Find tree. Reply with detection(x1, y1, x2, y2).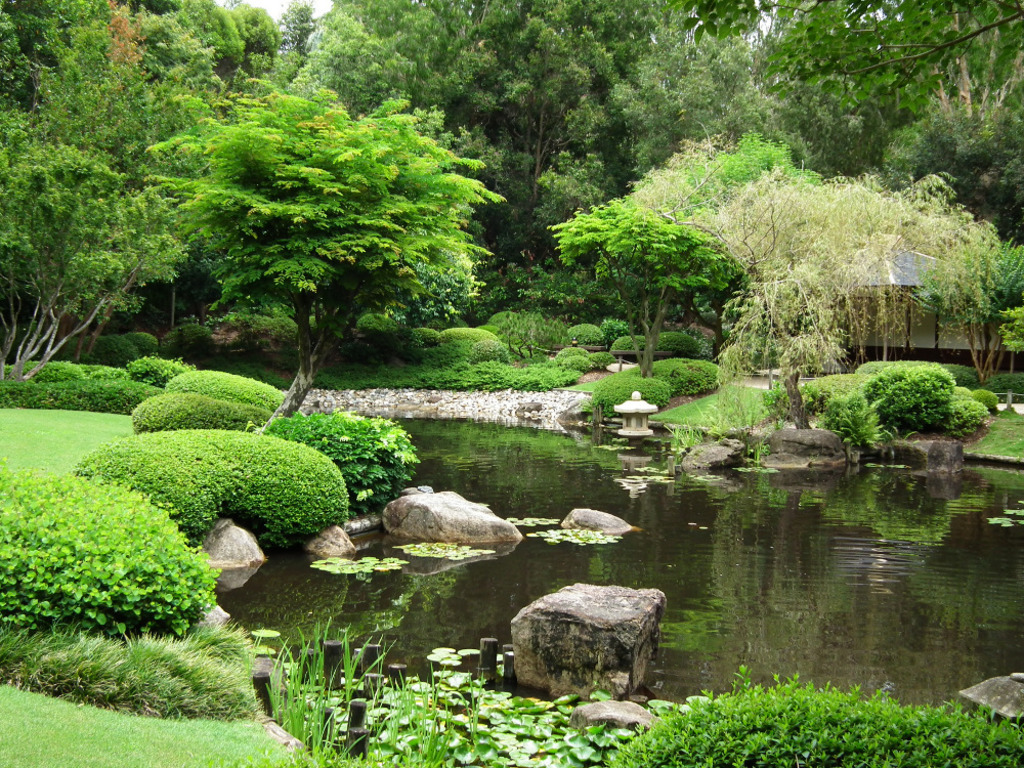
detection(132, 71, 492, 416).
